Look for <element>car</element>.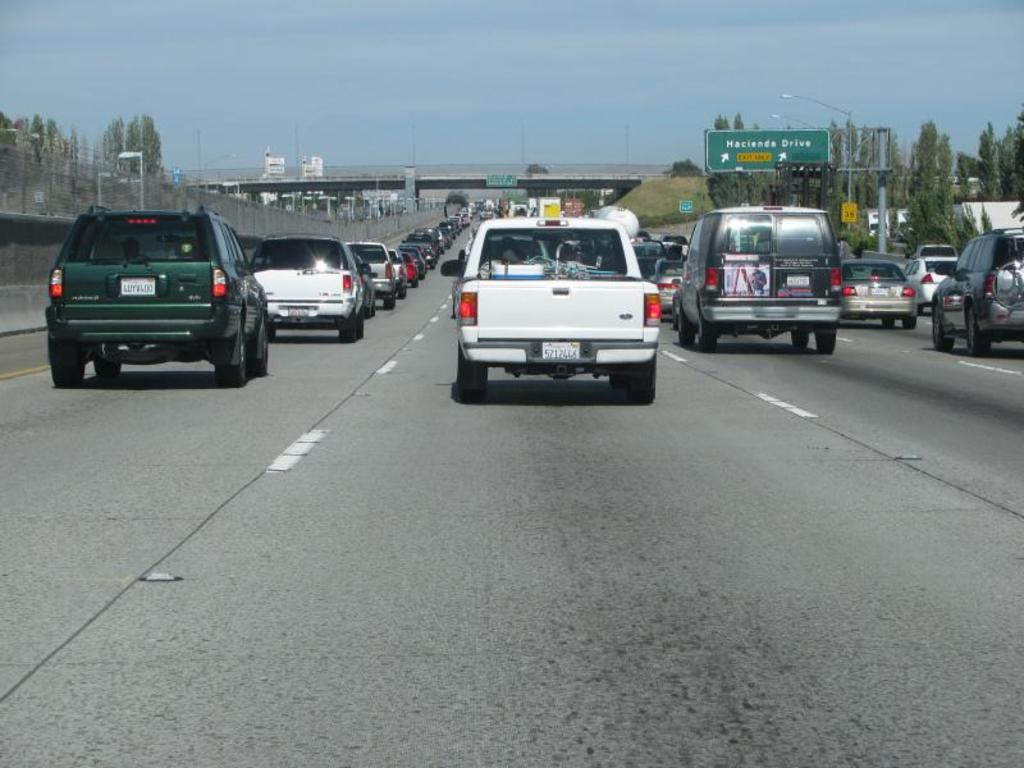
Found: <region>902, 252, 960, 311</region>.
